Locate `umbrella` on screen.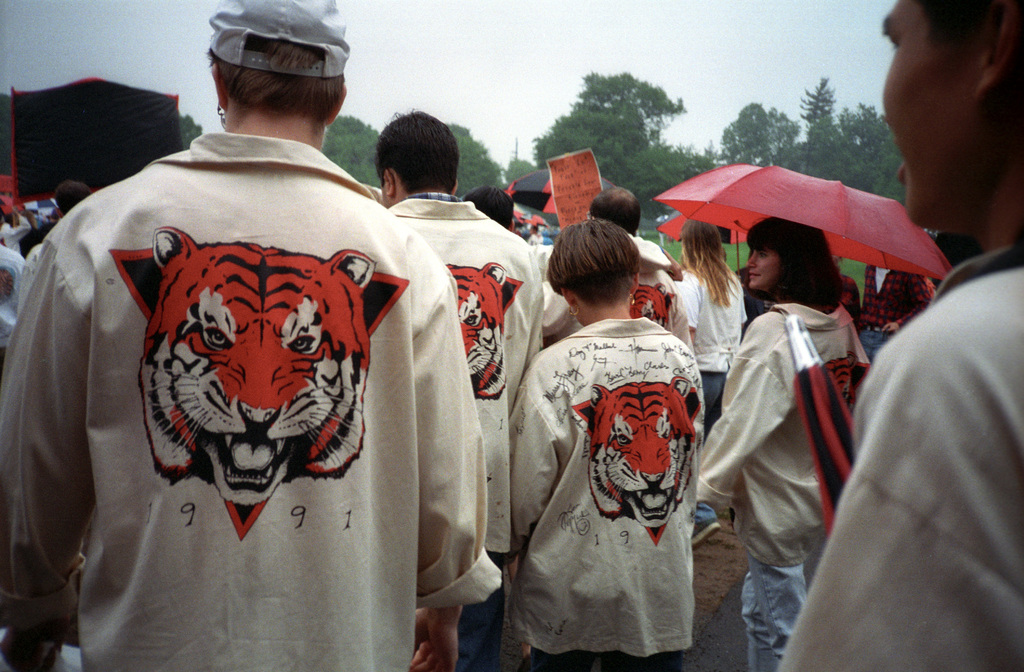
On screen at [x1=657, y1=215, x2=752, y2=286].
